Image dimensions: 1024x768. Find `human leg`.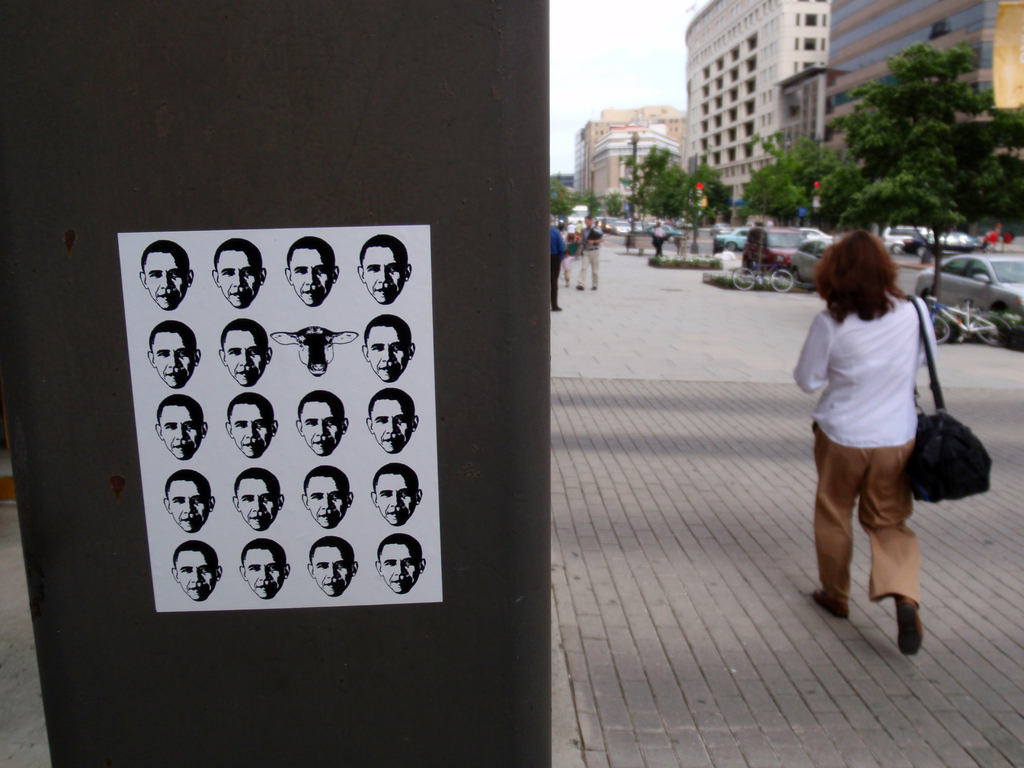
pyautogui.locateOnScreen(866, 415, 916, 660).
